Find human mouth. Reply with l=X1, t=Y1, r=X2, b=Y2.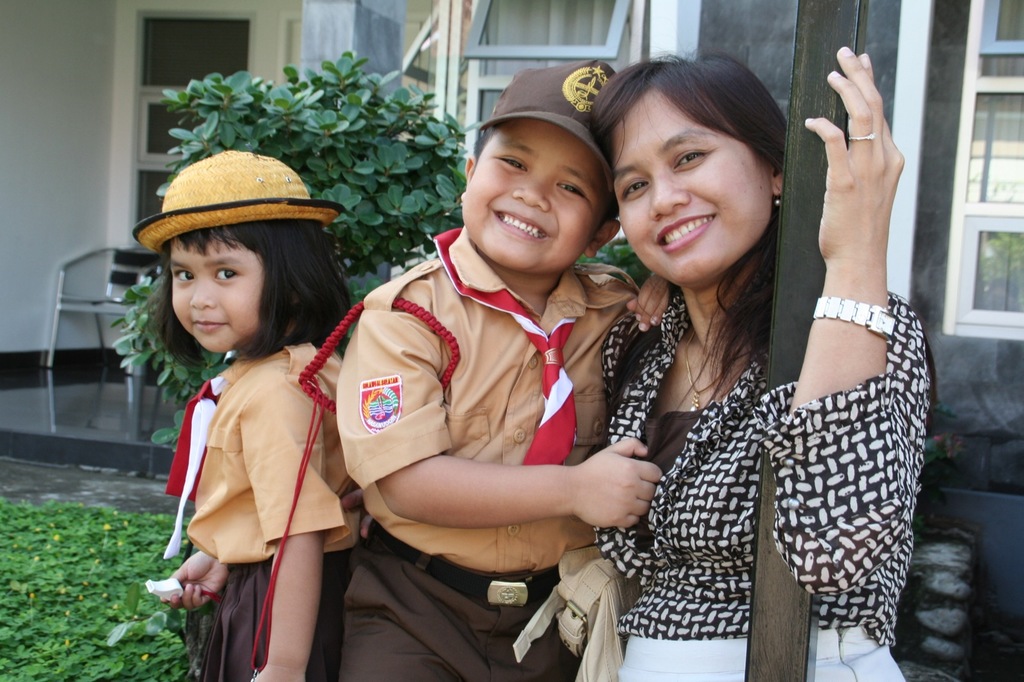
l=495, t=210, r=556, b=237.
